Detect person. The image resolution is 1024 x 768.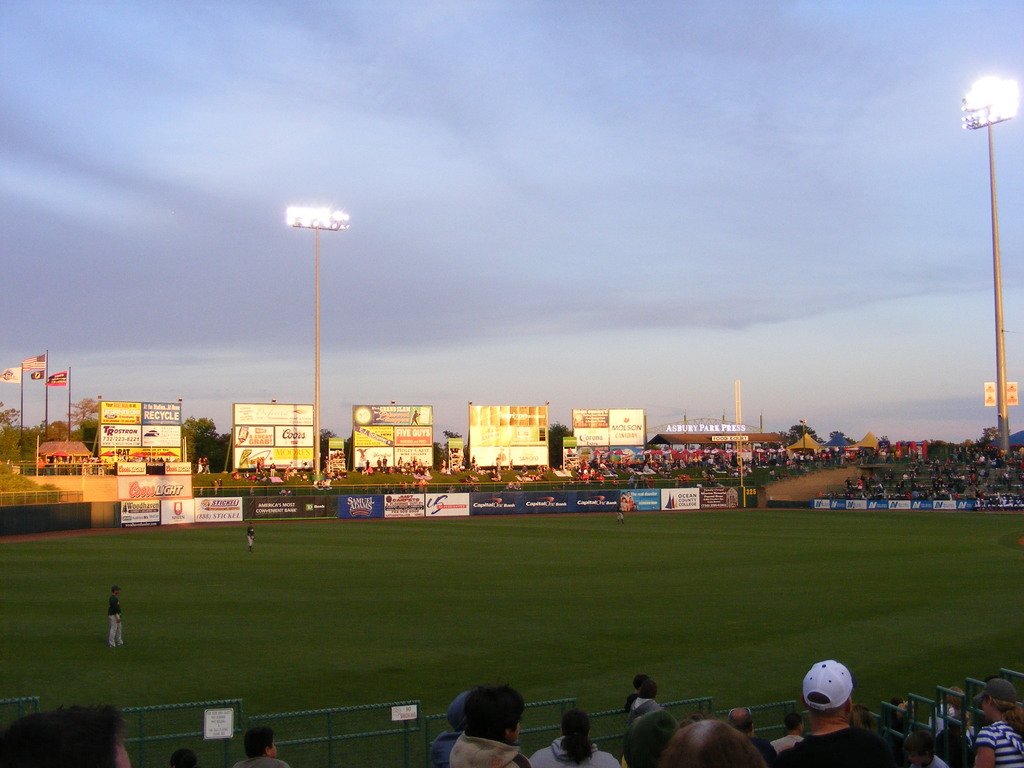
bbox=(627, 682, 668, 714).
